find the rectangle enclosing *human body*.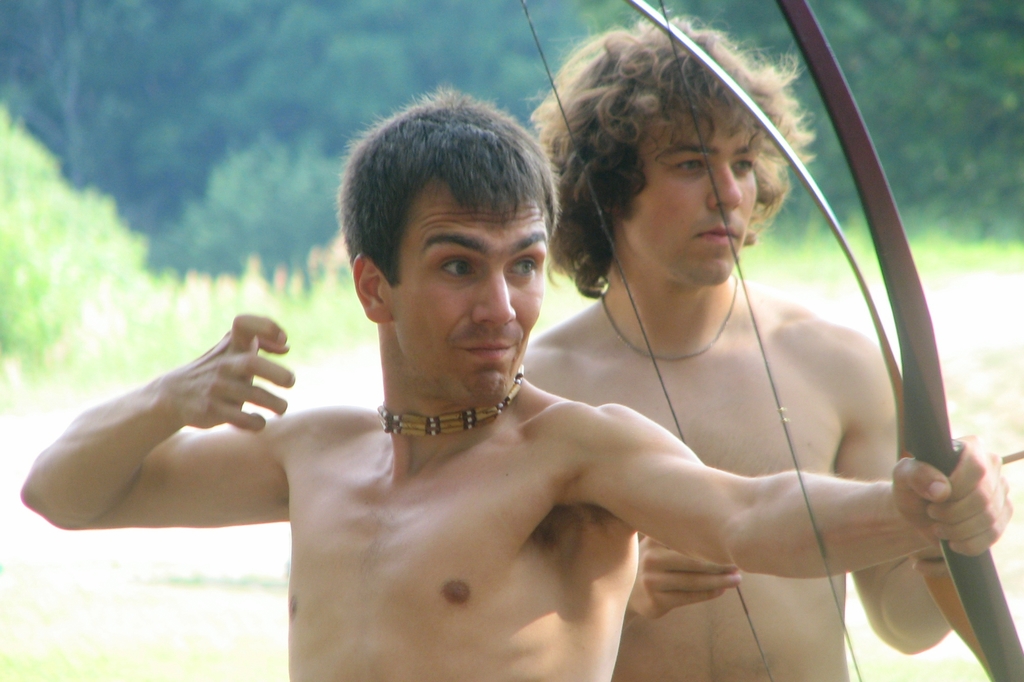
{"x1": 521, "y1": 9, "x2": 953, "y2": 681}.
